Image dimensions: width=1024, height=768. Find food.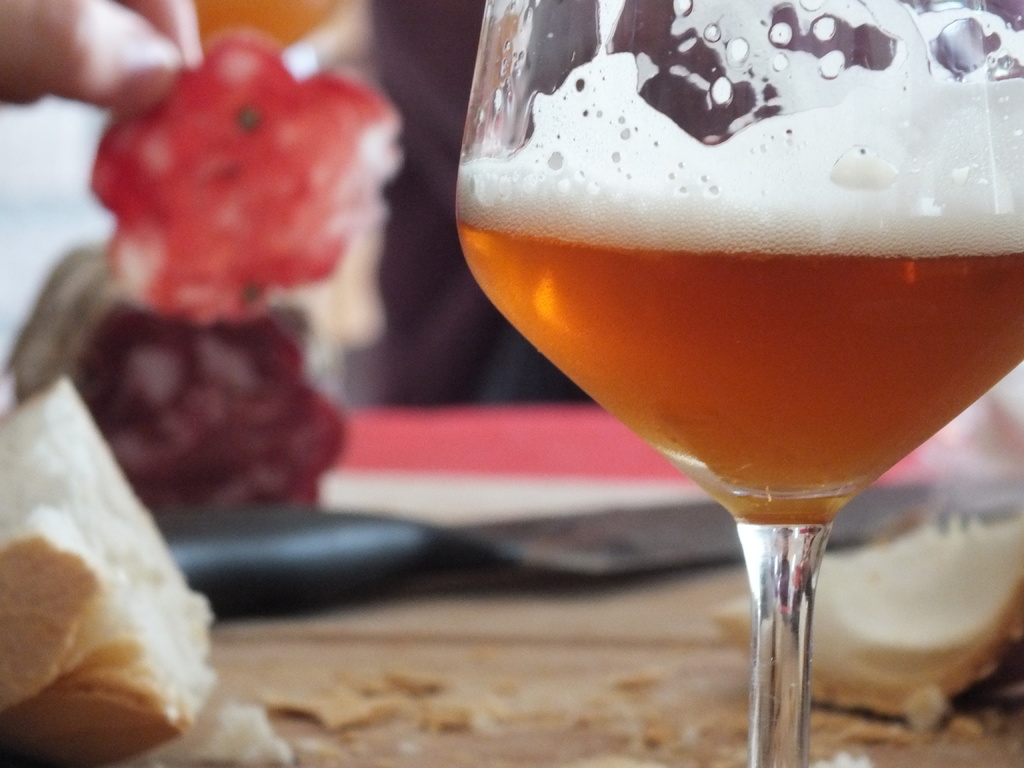
bbox=(288, 662, 695, 767).
